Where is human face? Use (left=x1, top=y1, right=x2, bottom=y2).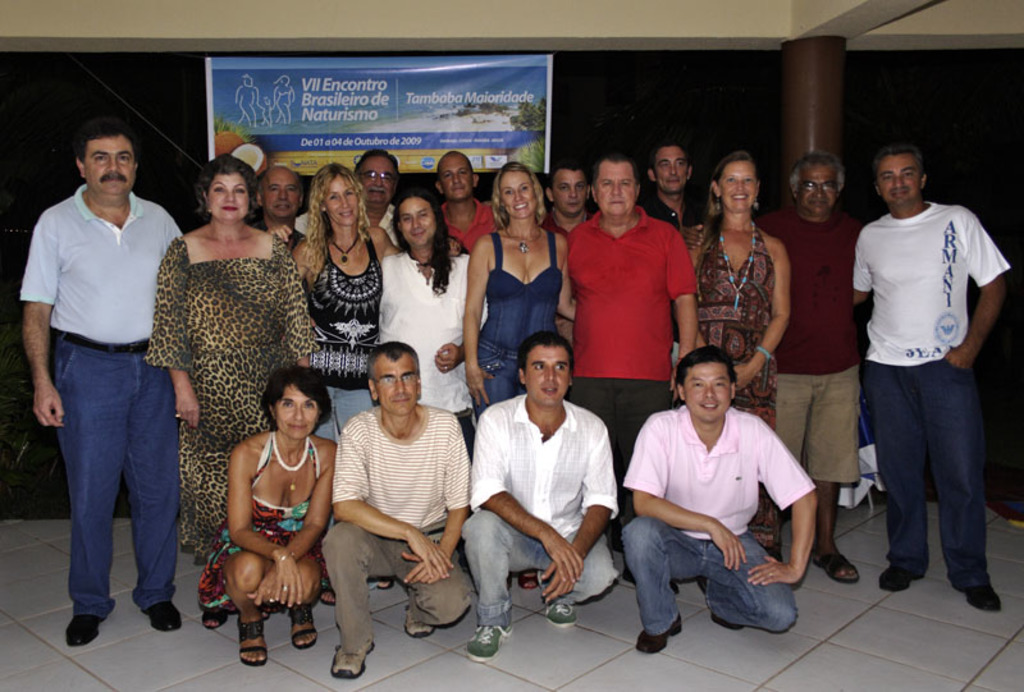
(left=881, top=152, right=922, bottom=210).
